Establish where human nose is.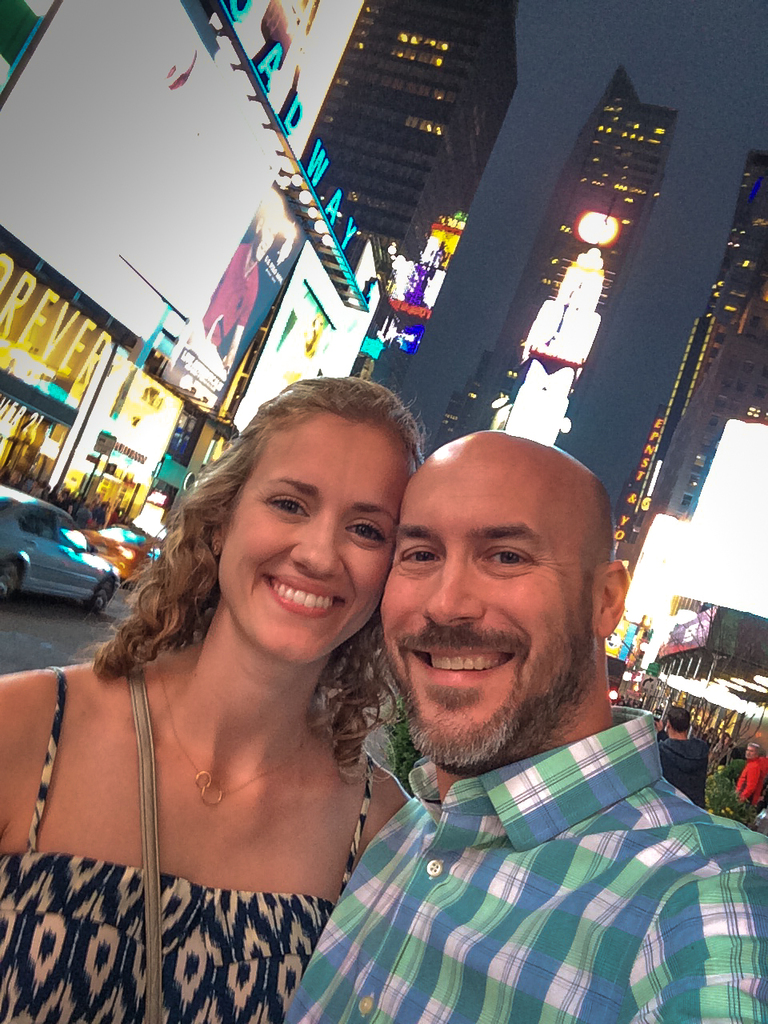
Established at [289,506,349,579].
